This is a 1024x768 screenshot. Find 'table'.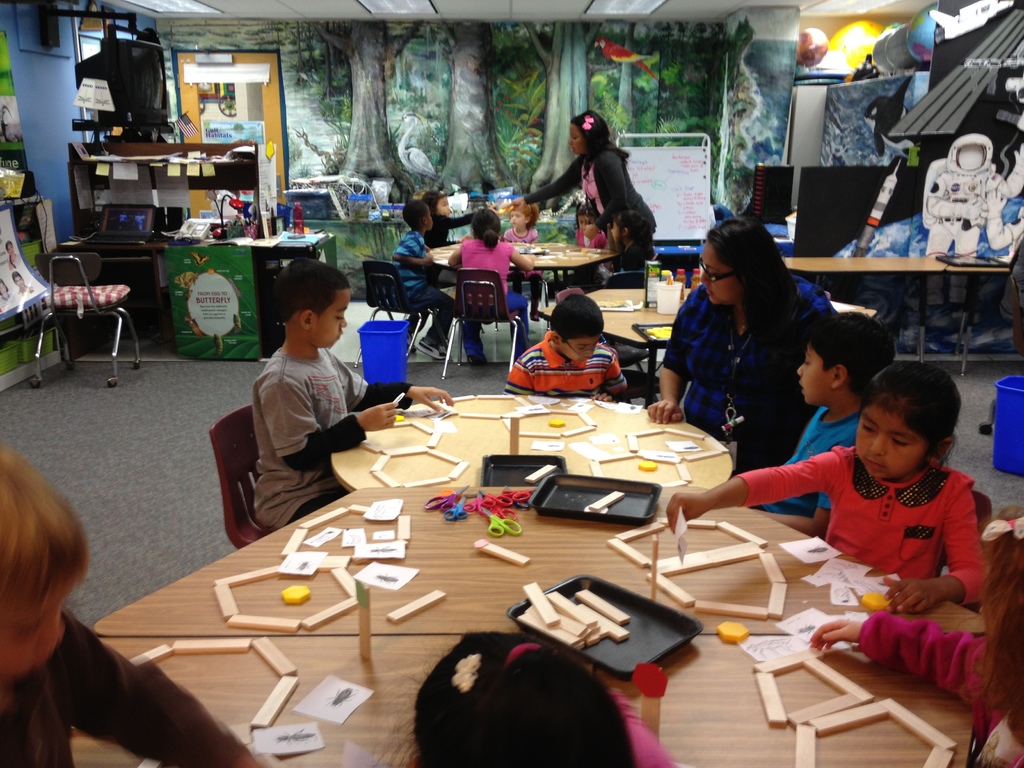
Bounding box: [left=781, top=255, right=1023, bottom=359].
